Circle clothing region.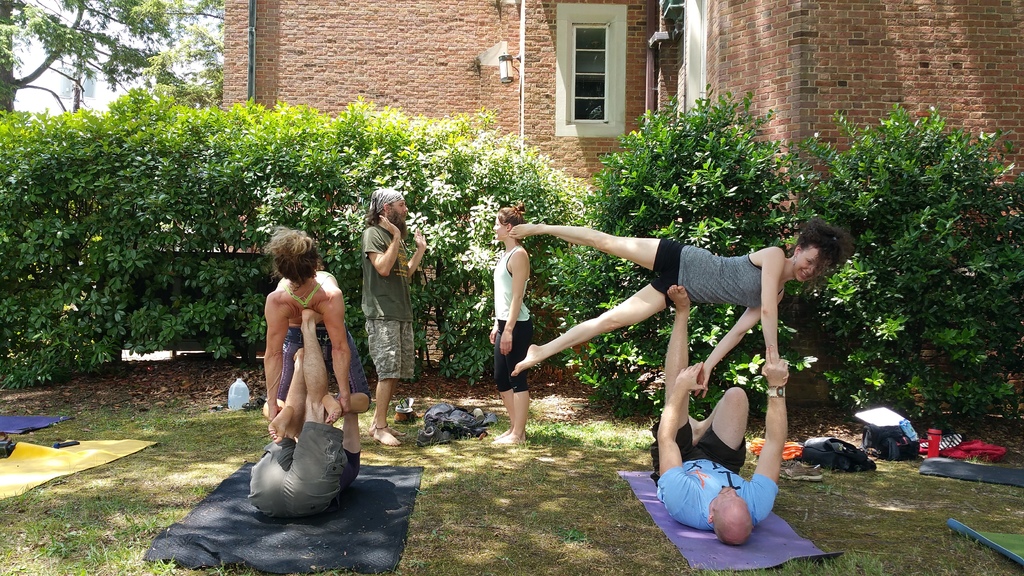
Region: <box>639,239,776,308</box>.
